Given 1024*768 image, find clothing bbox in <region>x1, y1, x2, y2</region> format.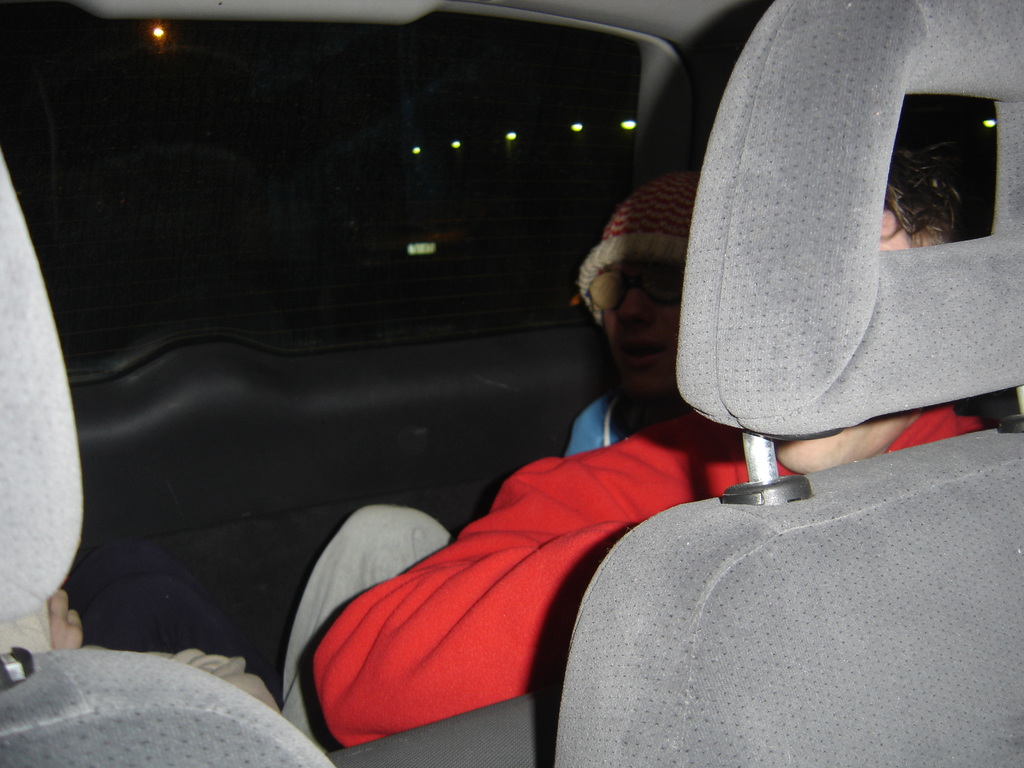
<region>312, 412, 978, 744</region>.
